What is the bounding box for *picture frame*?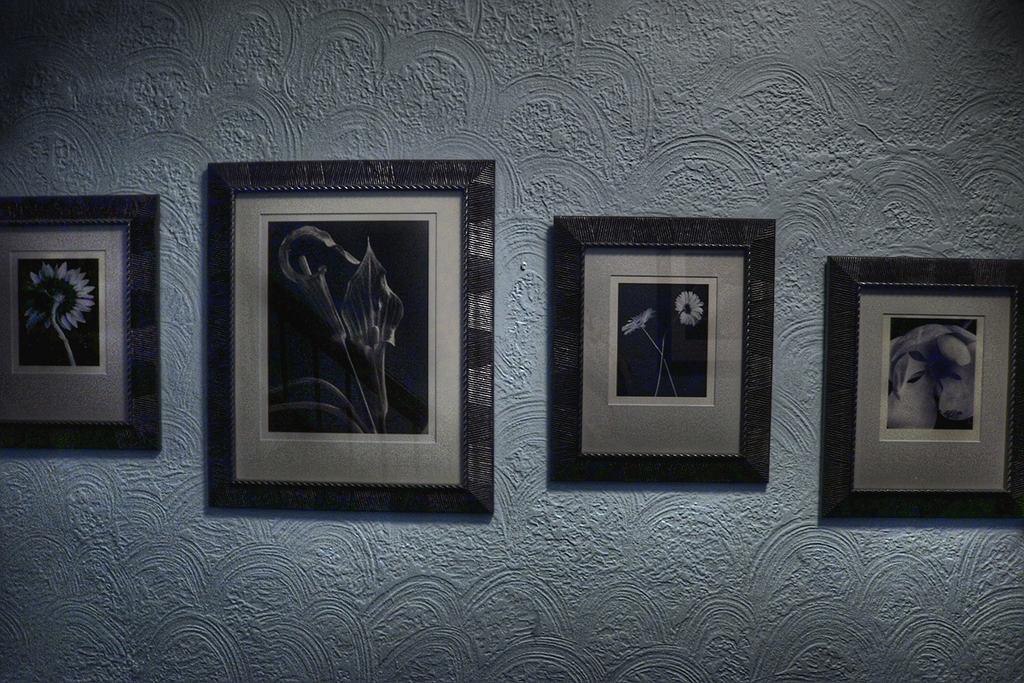
locate(817, 258, 1023, 524).
